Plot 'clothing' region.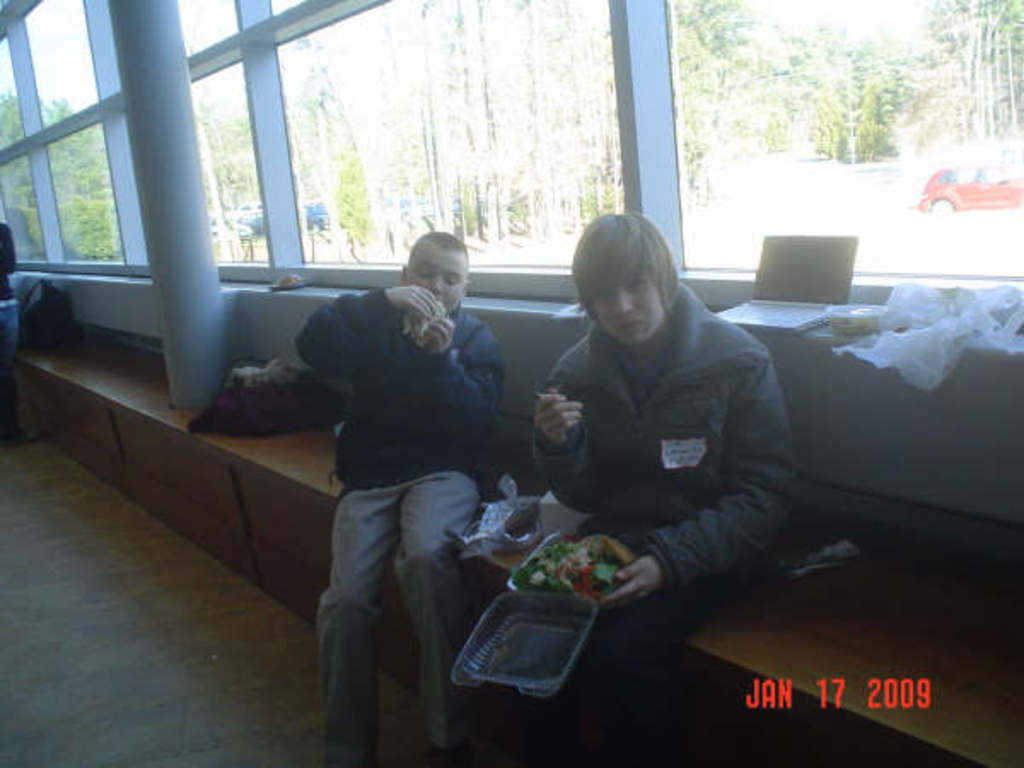
Plotted at (left=297, top=283, right=507, bottom=497).
